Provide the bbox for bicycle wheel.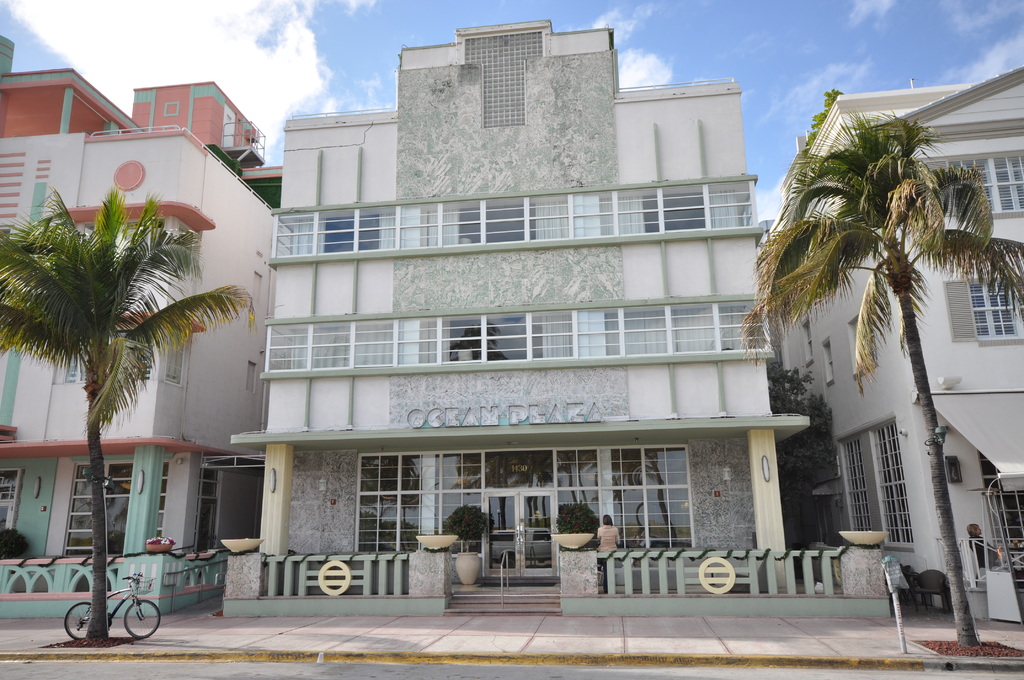
l=65, t=604, r=90, b=643.
